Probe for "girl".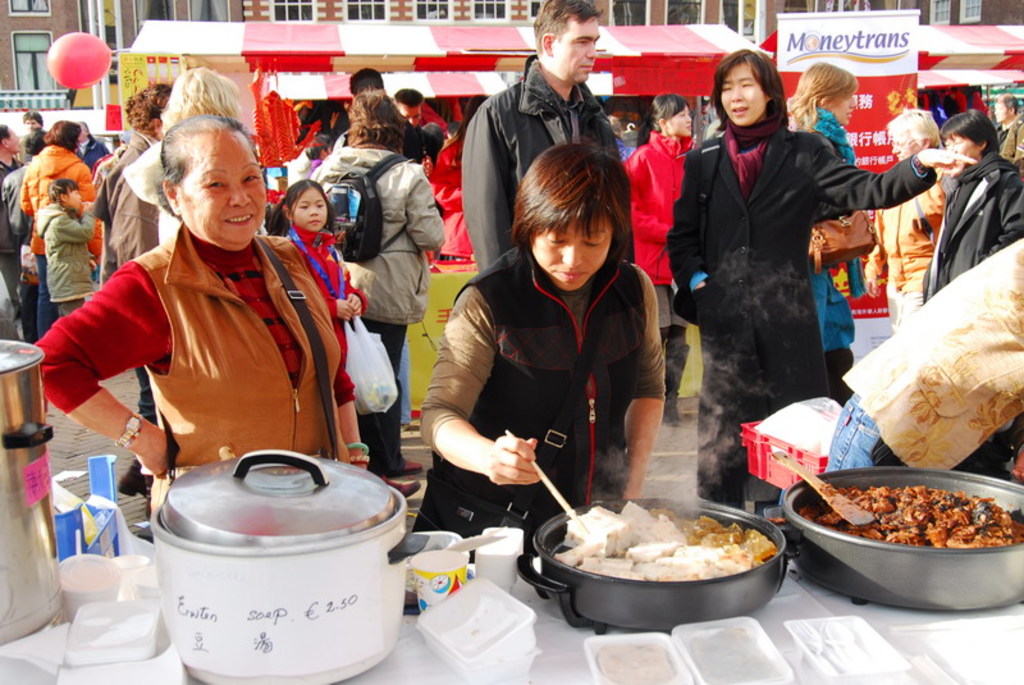
Probe result: detection(37, 181, 100, 311).
